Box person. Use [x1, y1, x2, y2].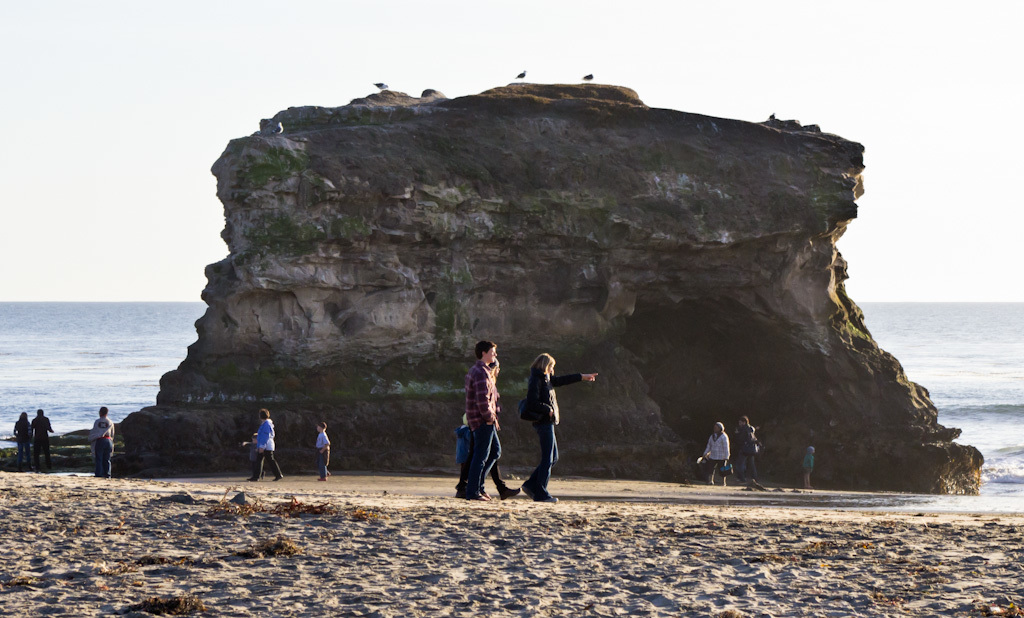
[10, 403, 34, 469].
